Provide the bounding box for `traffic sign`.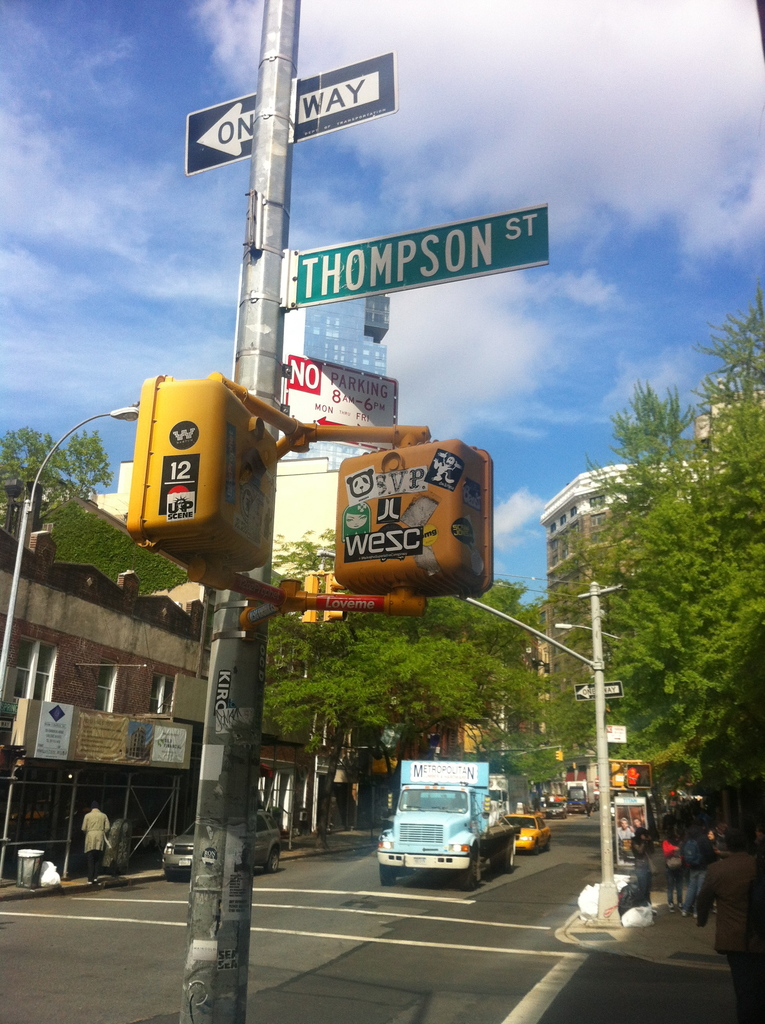
[294, 209, 553, 316].
